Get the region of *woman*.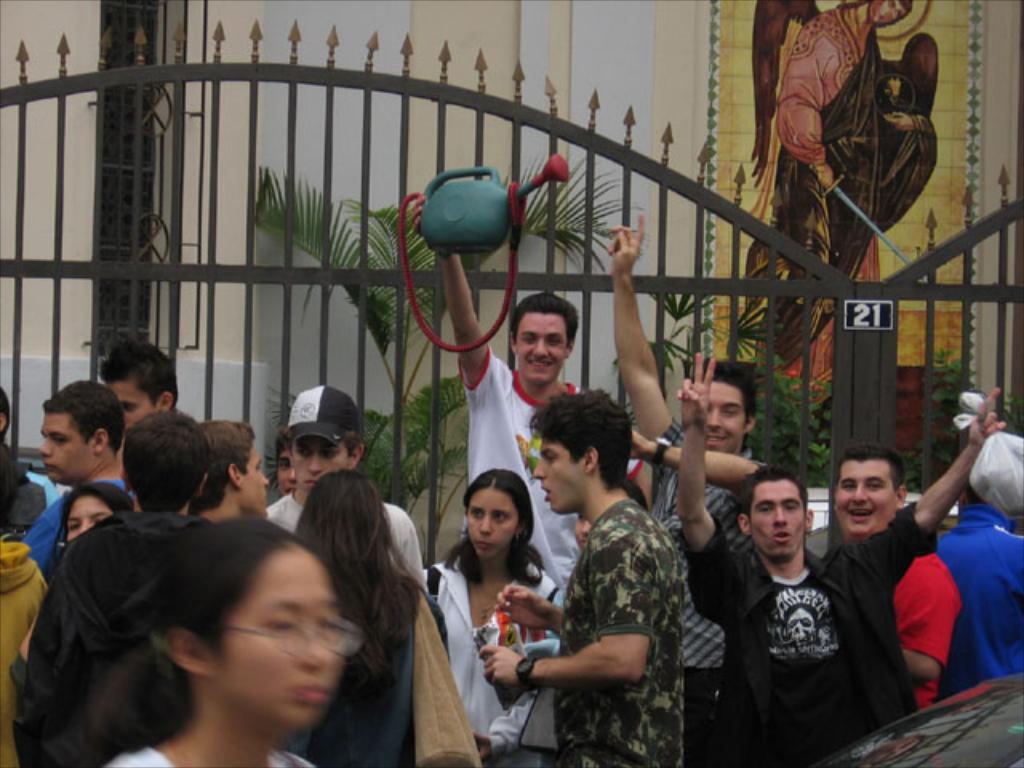
<box>432,462,552,736</box>.
